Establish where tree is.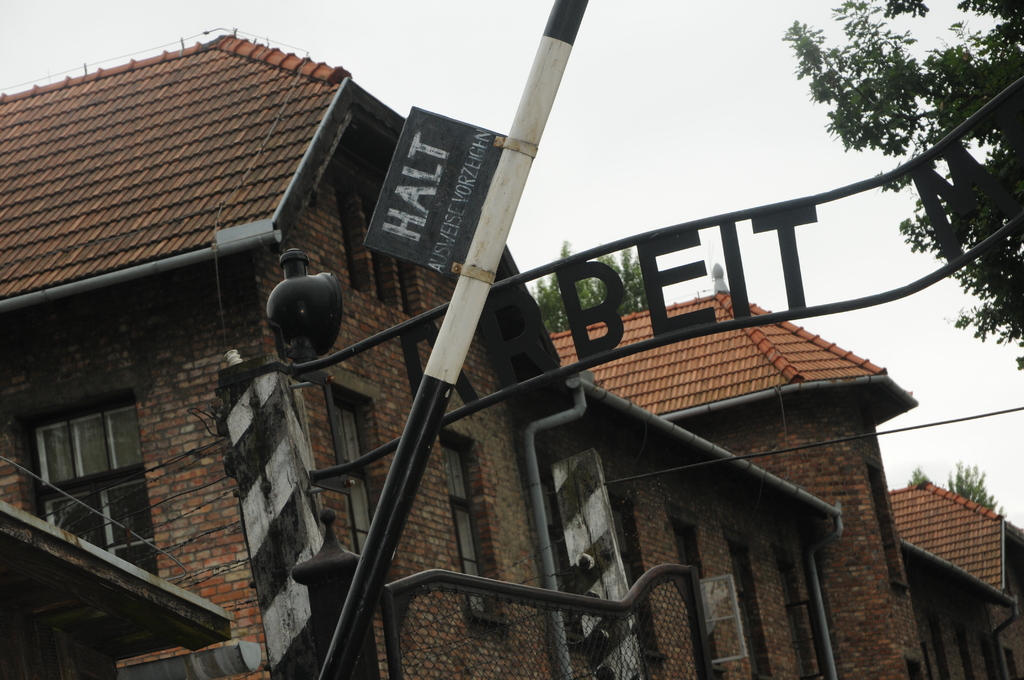
Established at detection(524, 237, 666, 337).
